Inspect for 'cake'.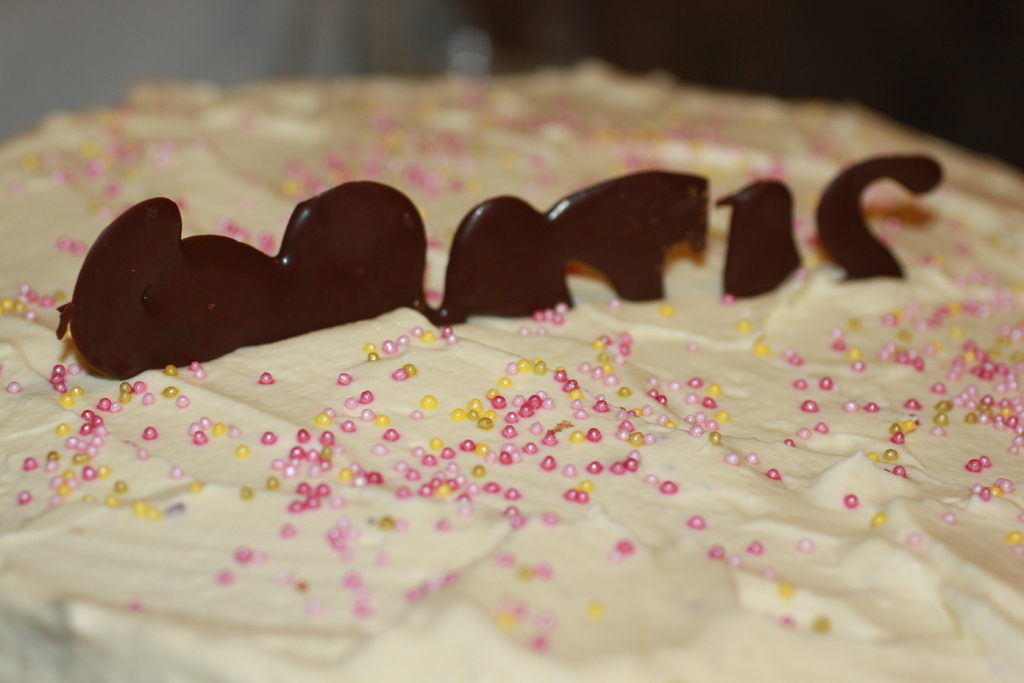
Inspection: pyautogui.locateOnScreen(0, 73, 1023, 682).
